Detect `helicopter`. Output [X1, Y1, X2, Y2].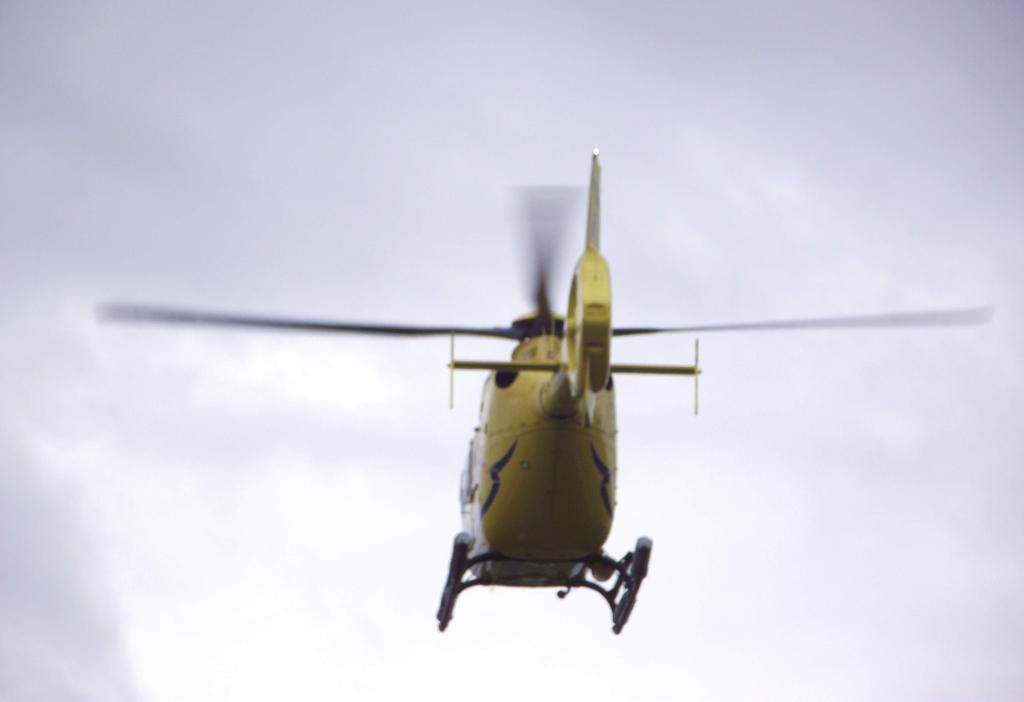
[43, 150, 1008, 632].
